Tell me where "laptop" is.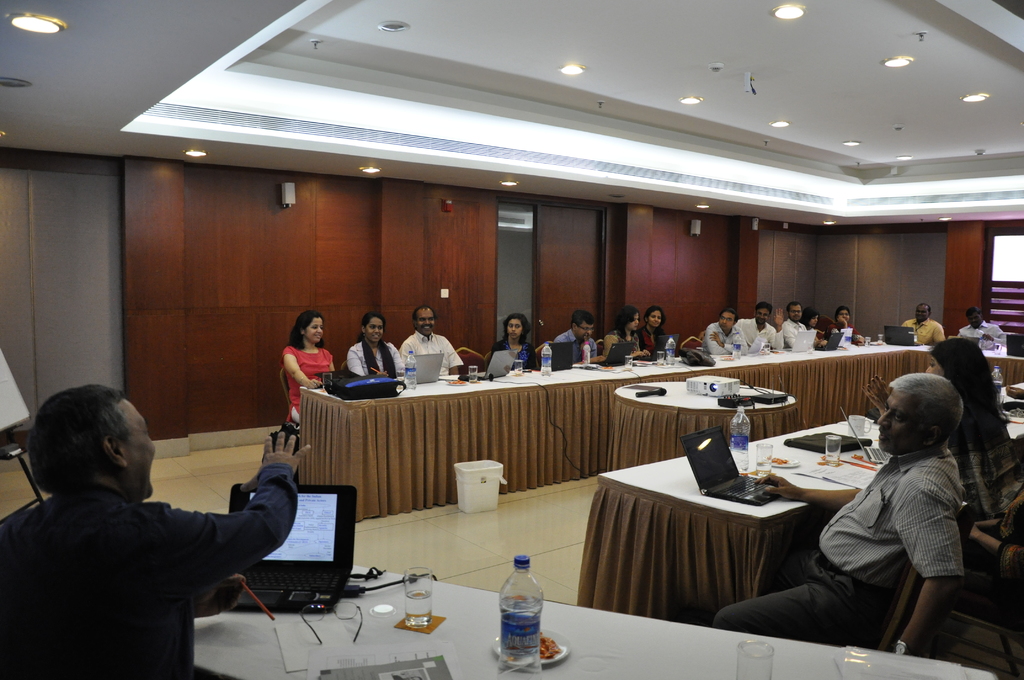
"laptop" is at detection(815, 332, 844, 350).
